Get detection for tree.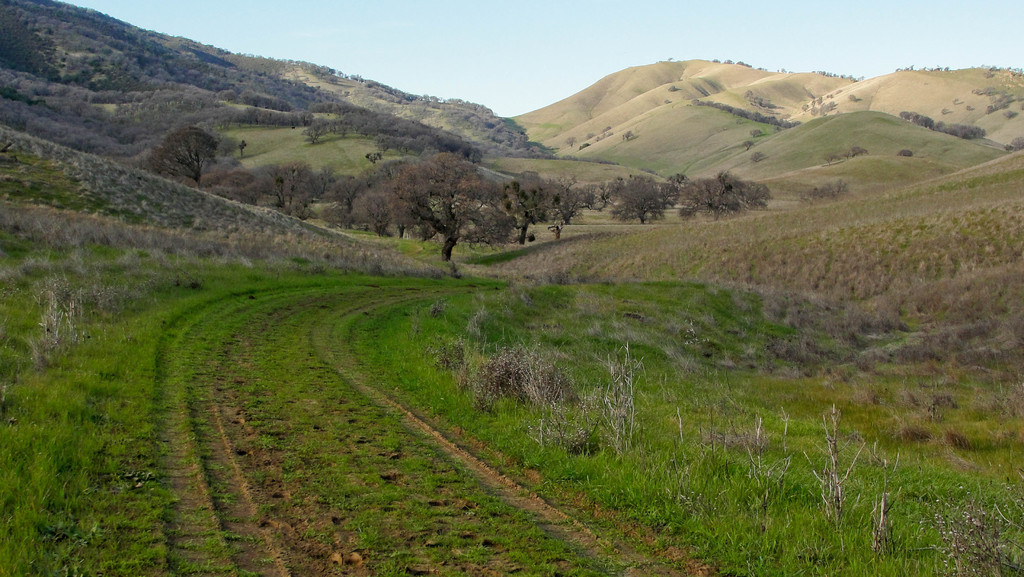
Detection: bbox=[662, 171, 687, 207].
